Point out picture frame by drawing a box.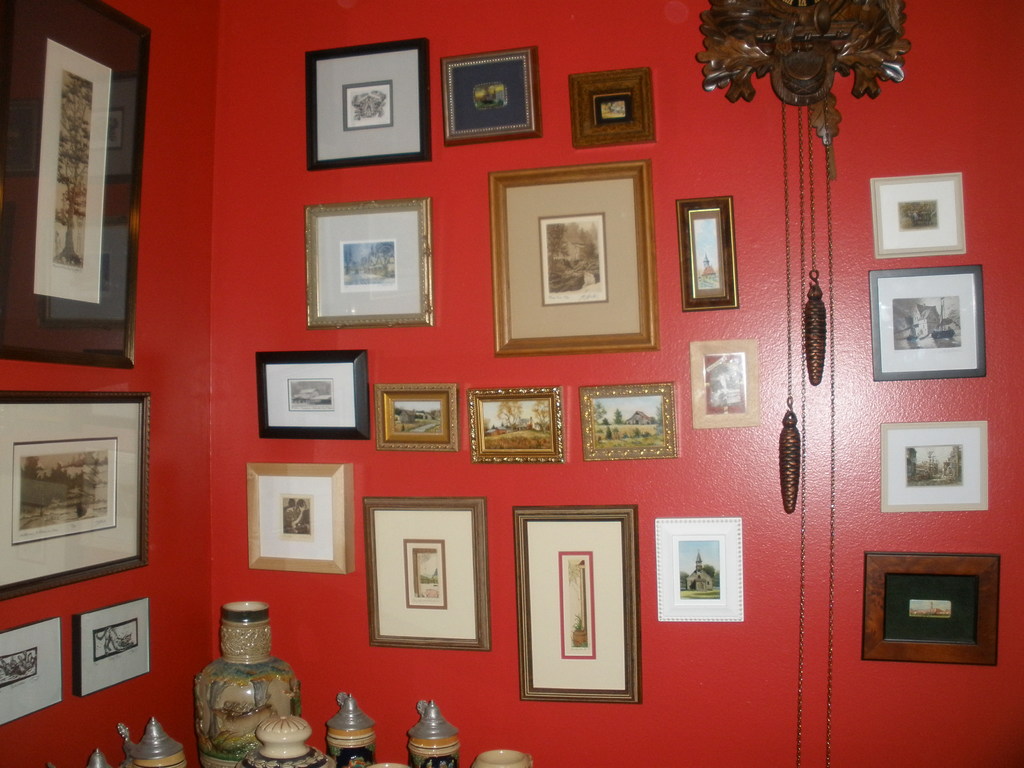
rect(689, 336, 760, 428).
